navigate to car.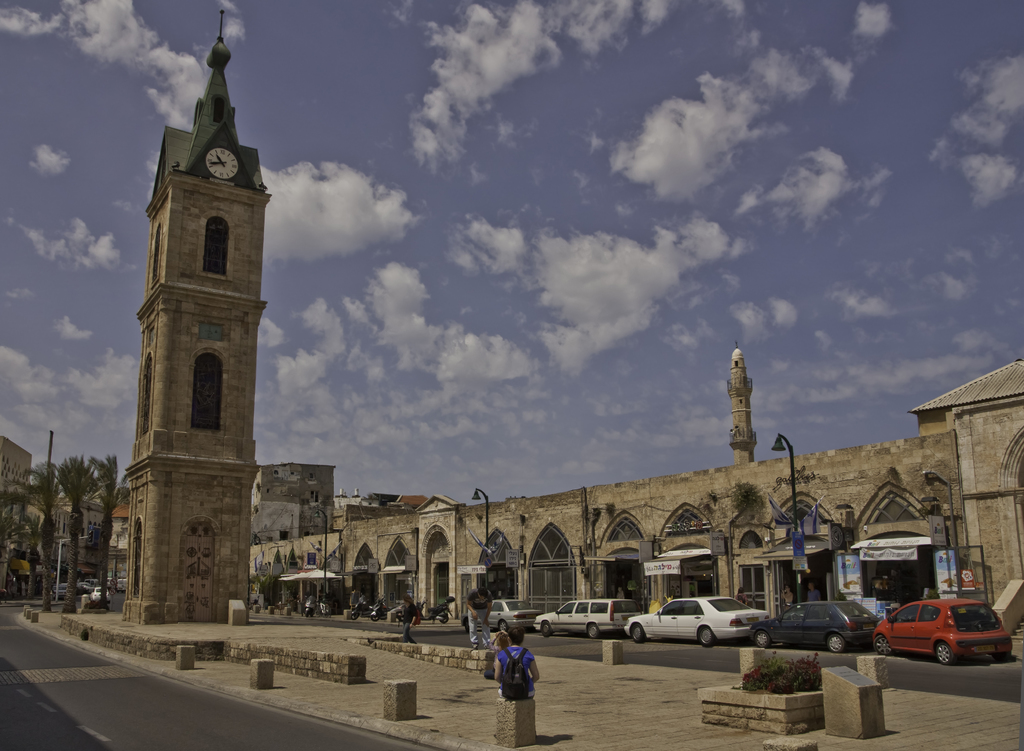
Navigation target: 91:585:112:602.
